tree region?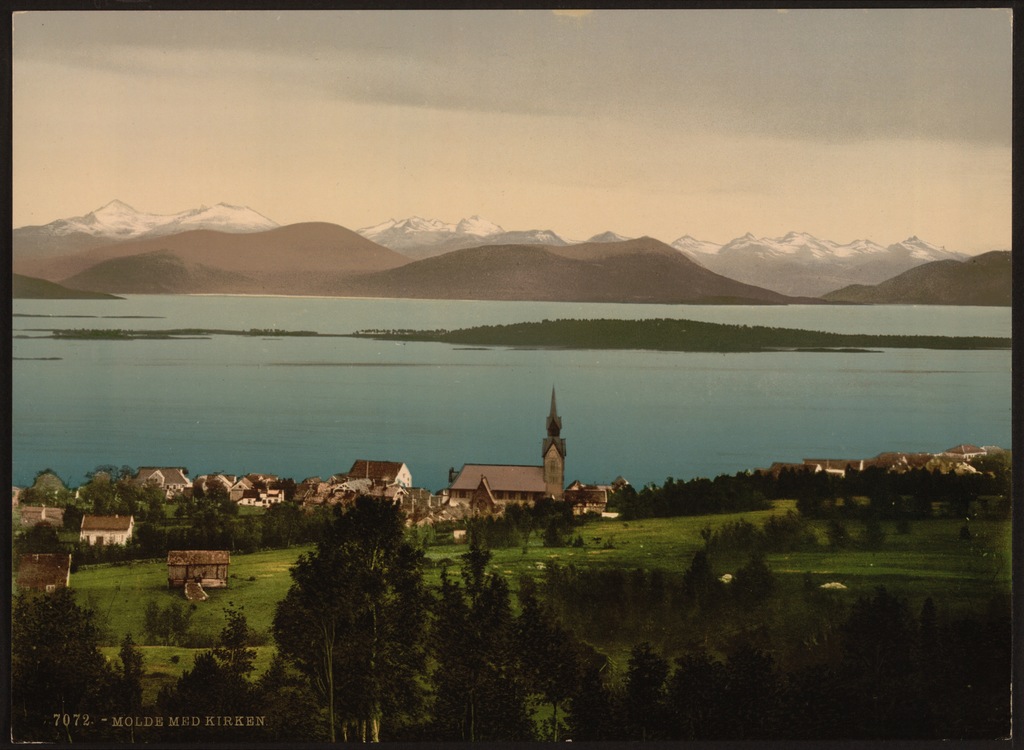
(17, 584, 159, 739)
